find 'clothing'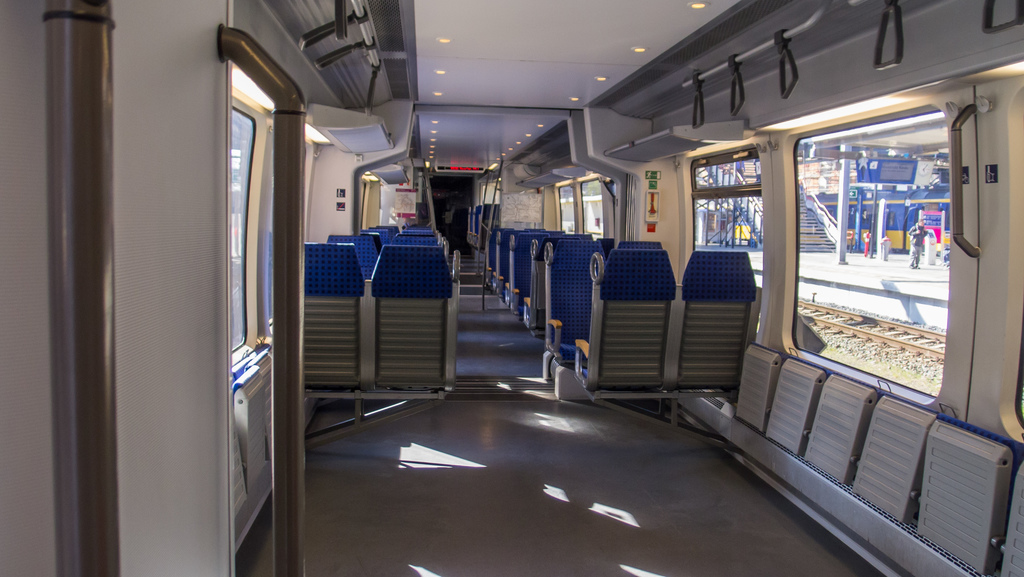
Rect(856, 224, 874, 256)
